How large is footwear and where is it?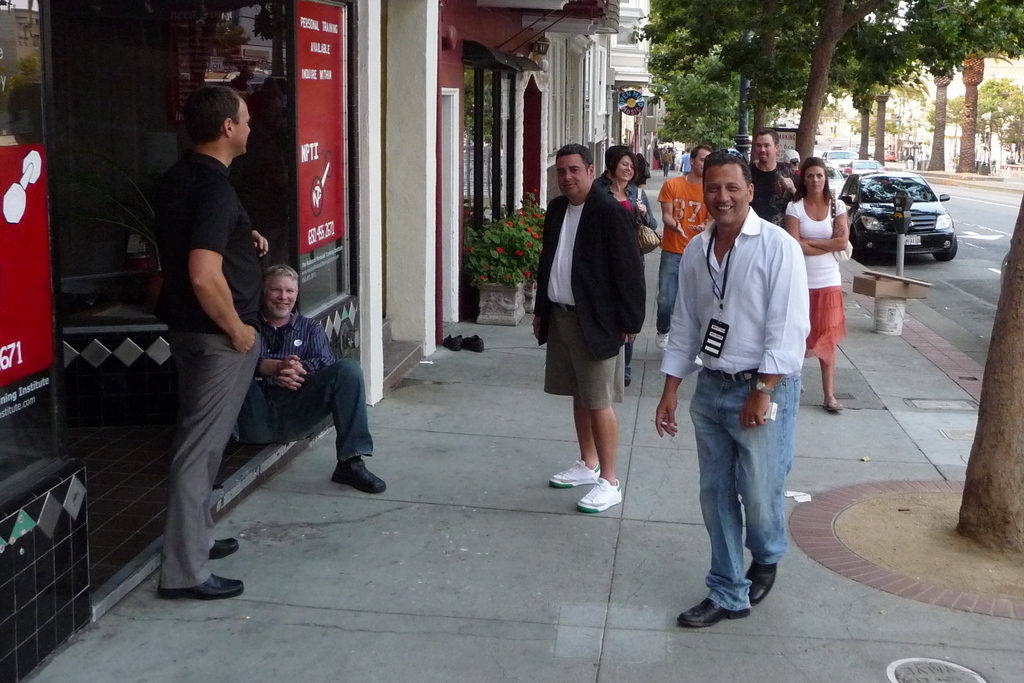
Bounding box: BBox(751, 552, 776, 604).
